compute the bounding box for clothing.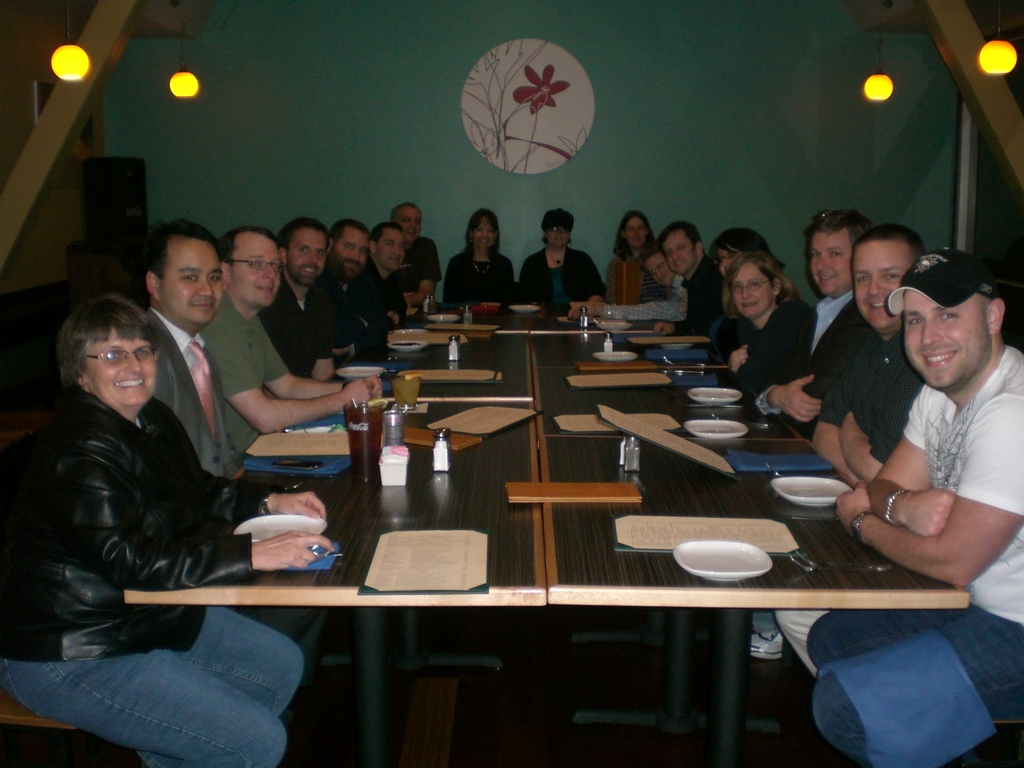
<region>730, 287, 857, 422</region>.
